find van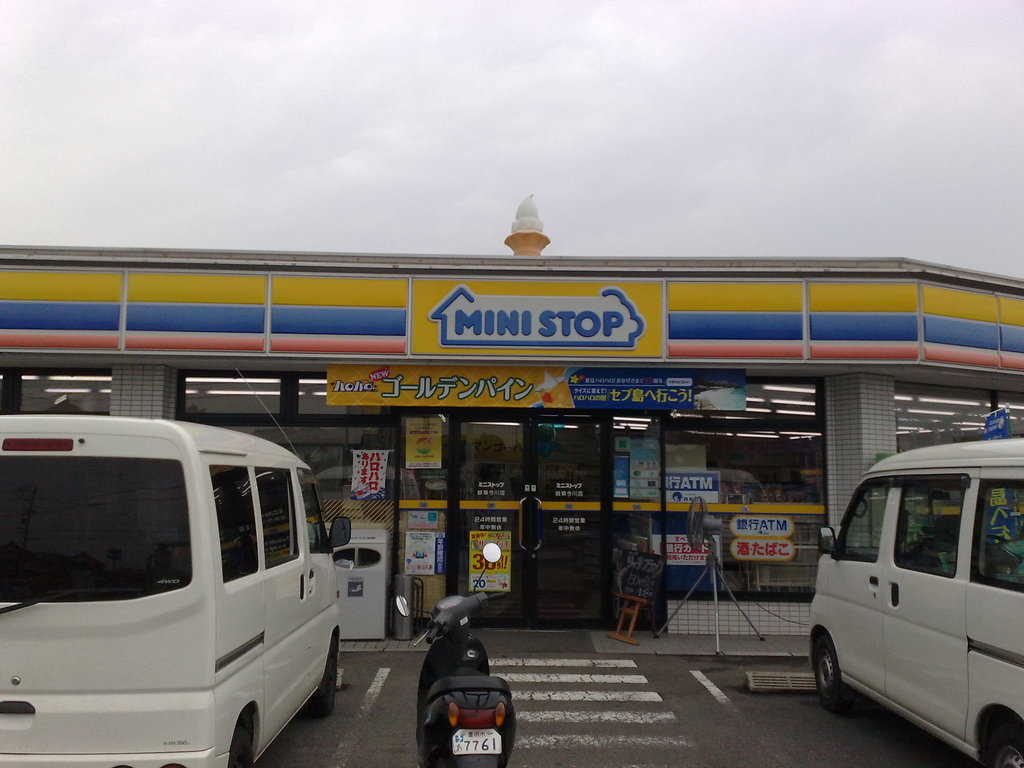
region(802, 430, 1023, 767)
